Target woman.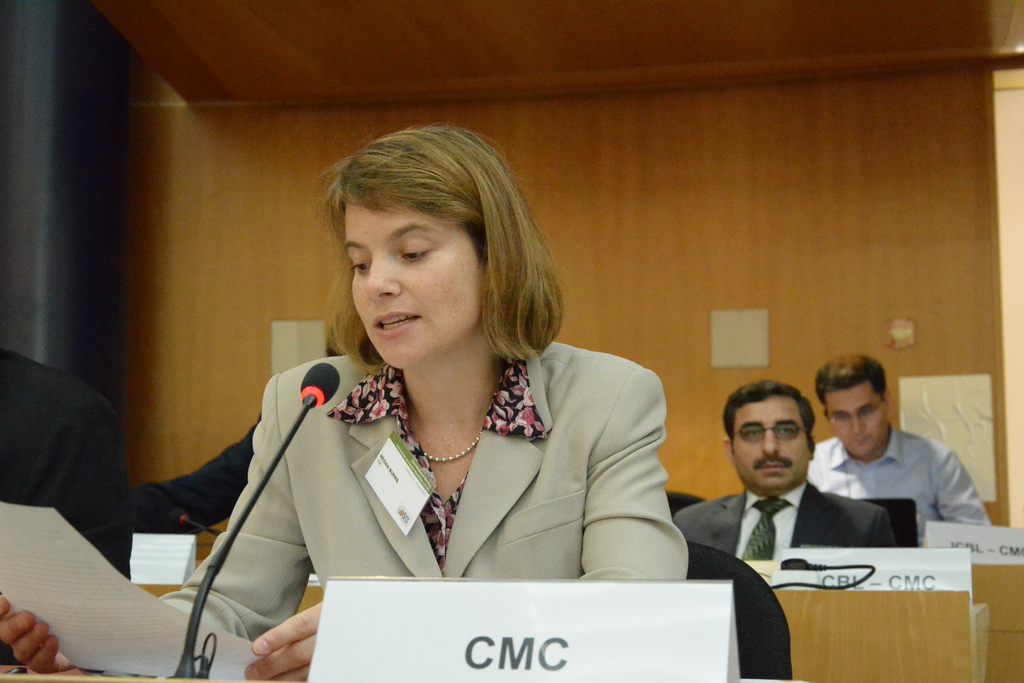
Target region: [x1=0, y1=118, x2=681, y2=682].
